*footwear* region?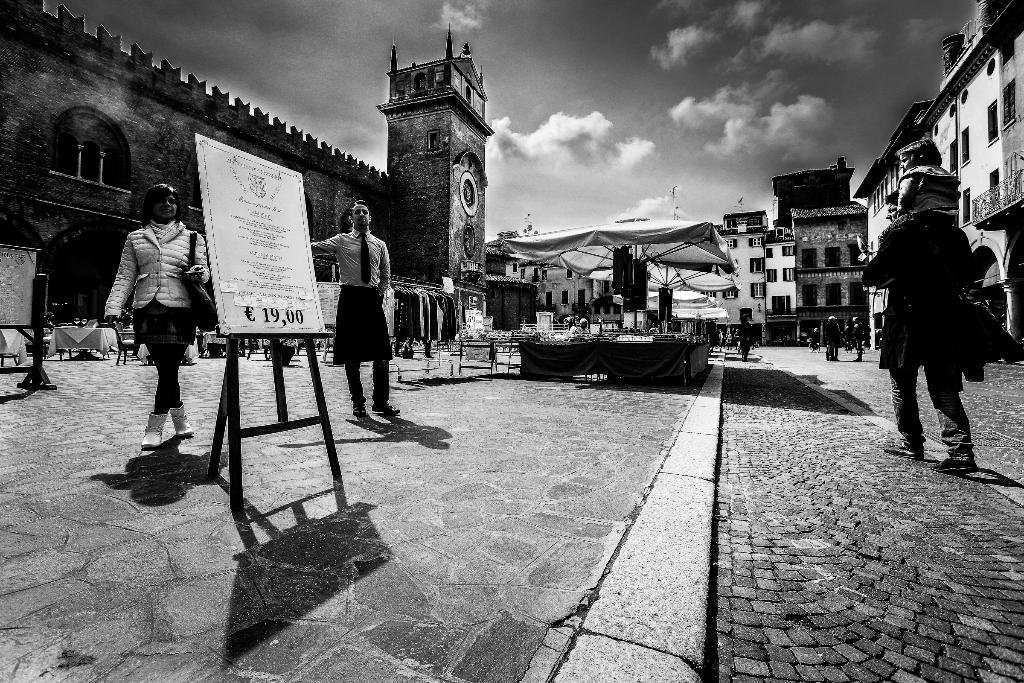
x1=929, y1=448, x2=977, y2=472
